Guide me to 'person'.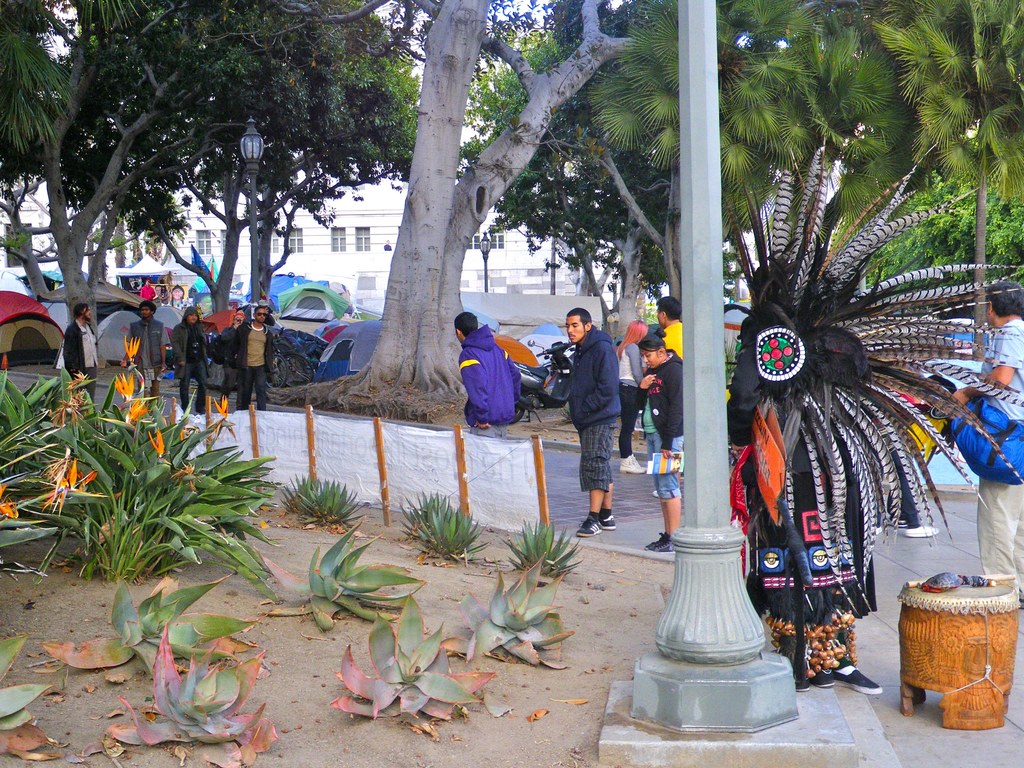
Guidance: {"x1": 121, "y1": 302, "x2": 163, "y2": 396}.
